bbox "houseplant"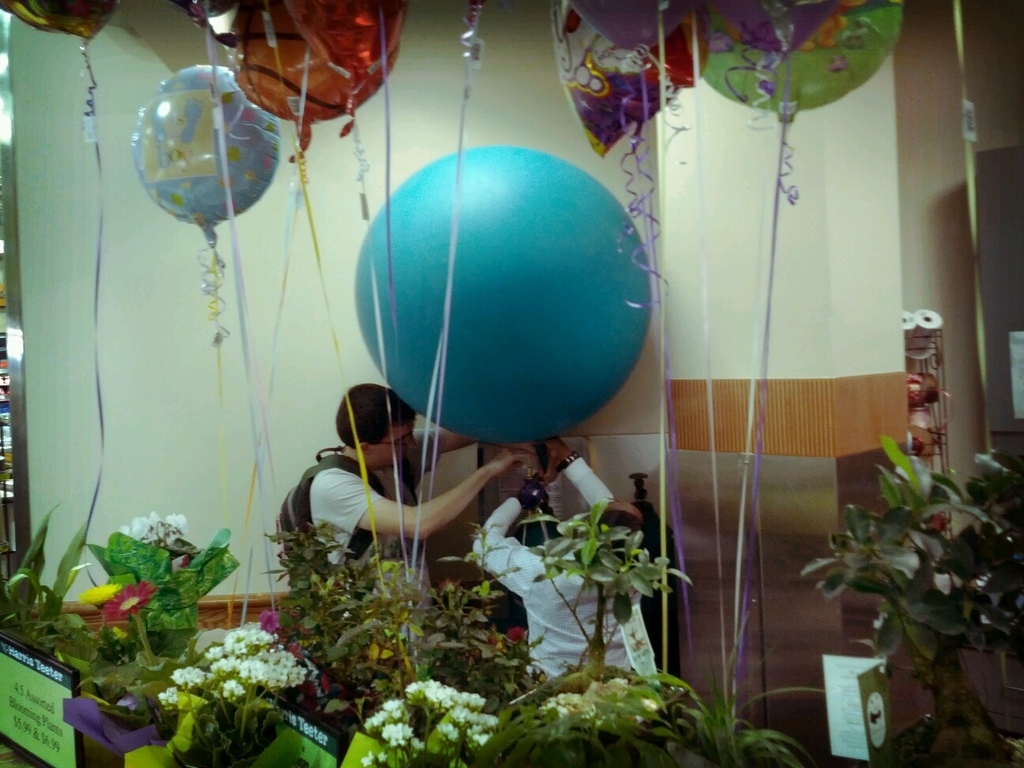
Rect(485, 474, 698, 746)
